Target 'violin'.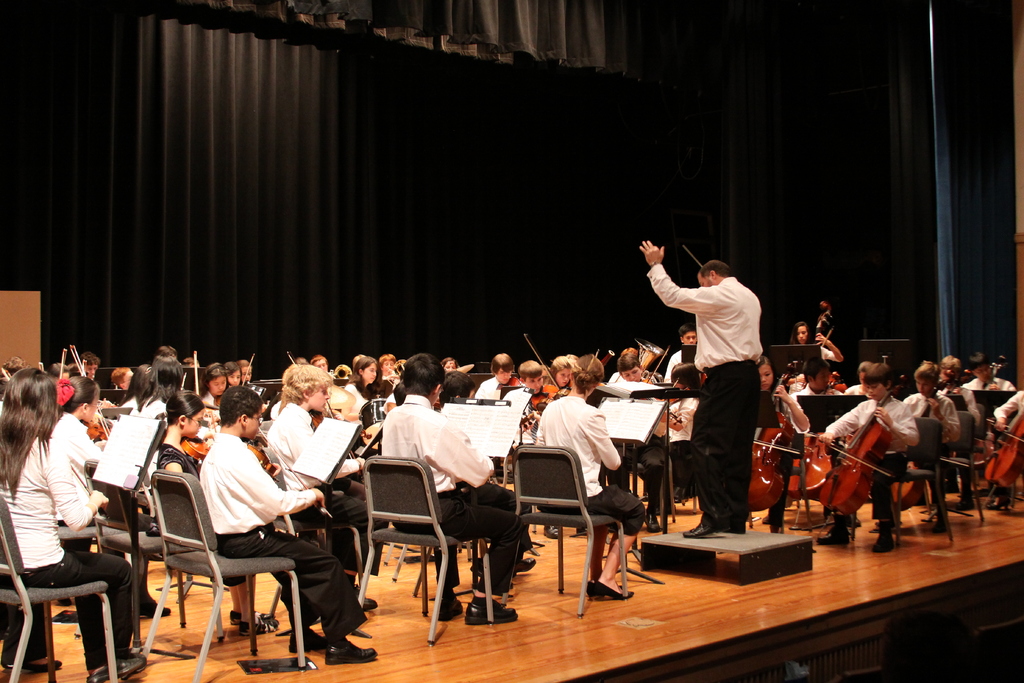
Target region: (left=519, top=382, right=572, bottom=433).
